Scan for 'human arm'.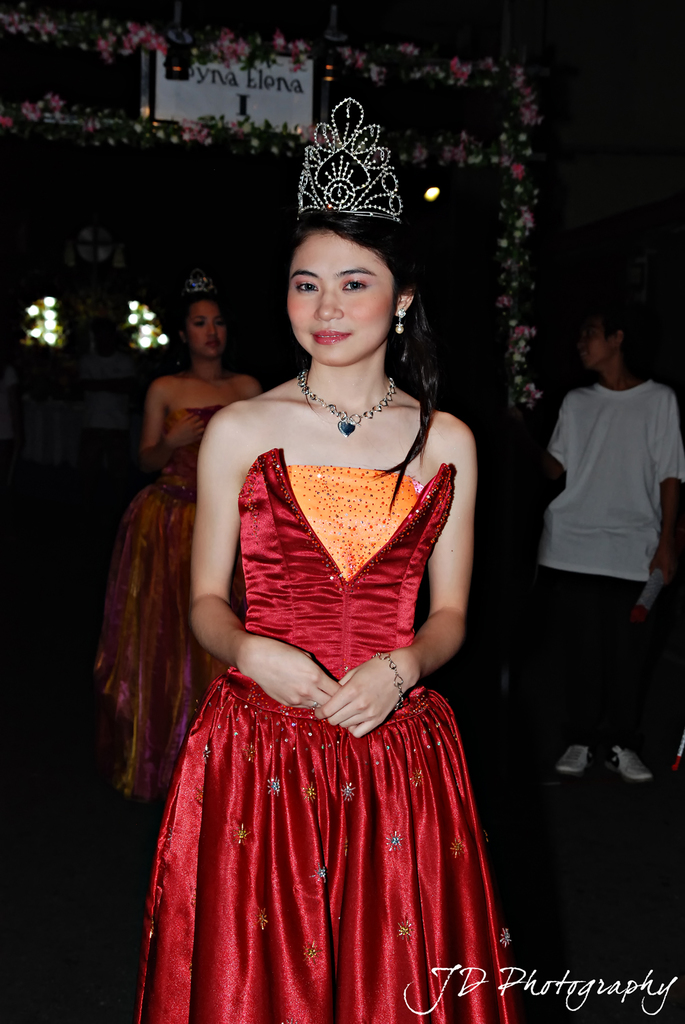
Scan result: region(142, 382, 207, 474).
